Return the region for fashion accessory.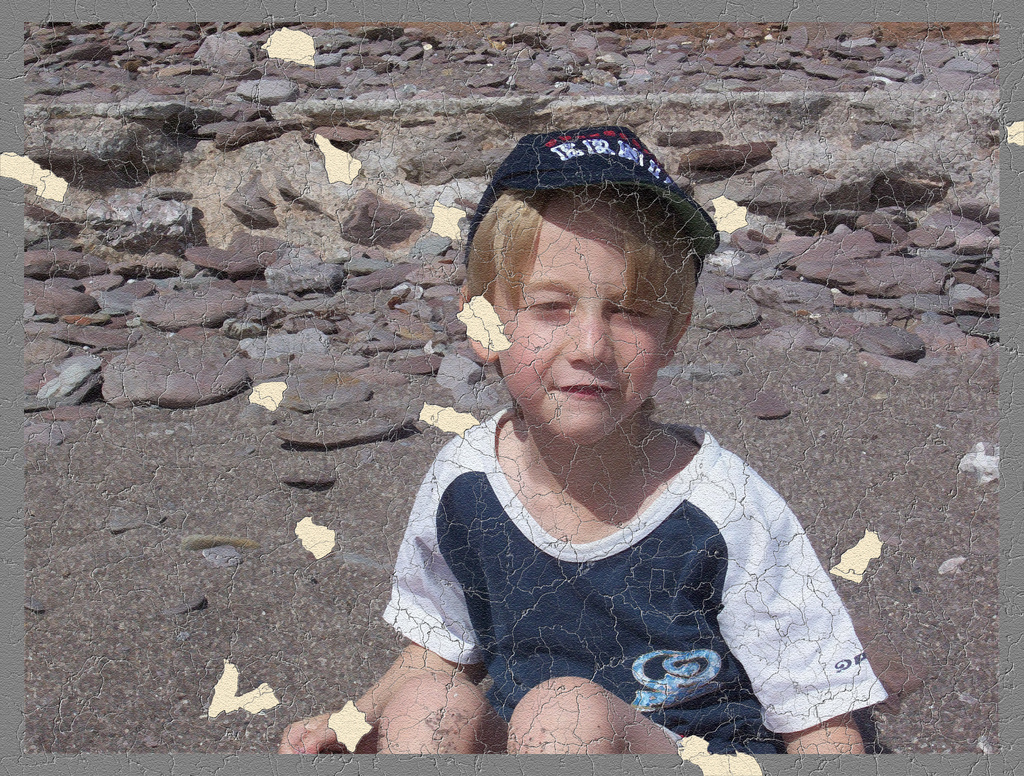
bbox(463, 121, 718, 288).
